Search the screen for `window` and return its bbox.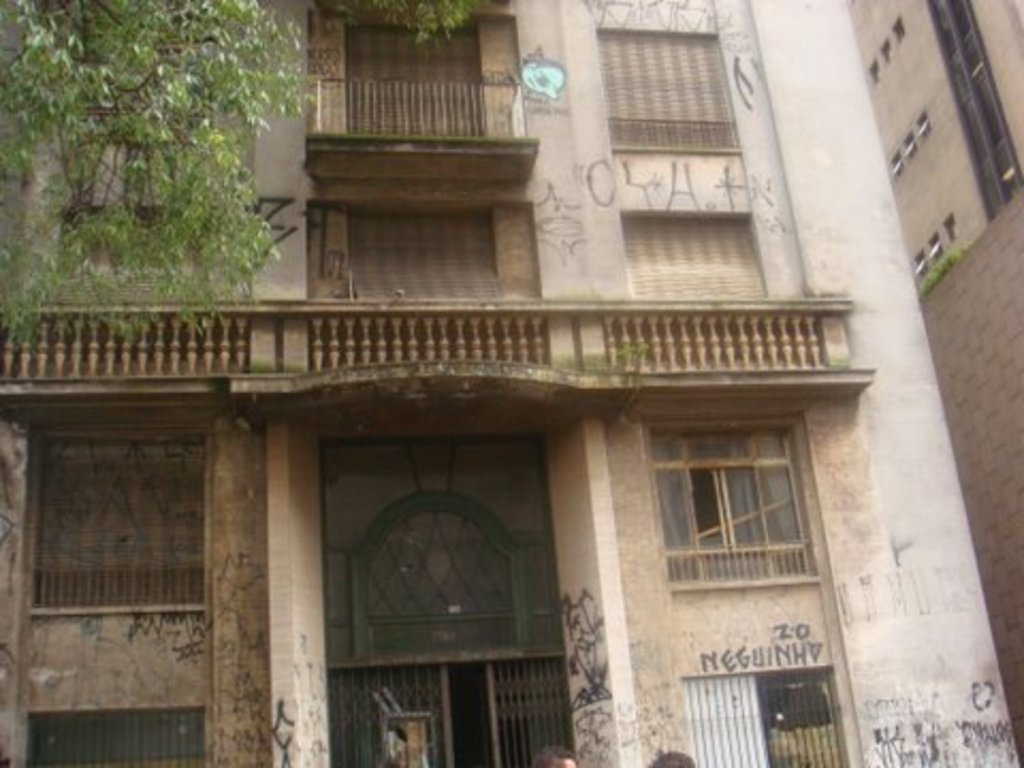
Found: bbox=[909, 241, 930, 275].
